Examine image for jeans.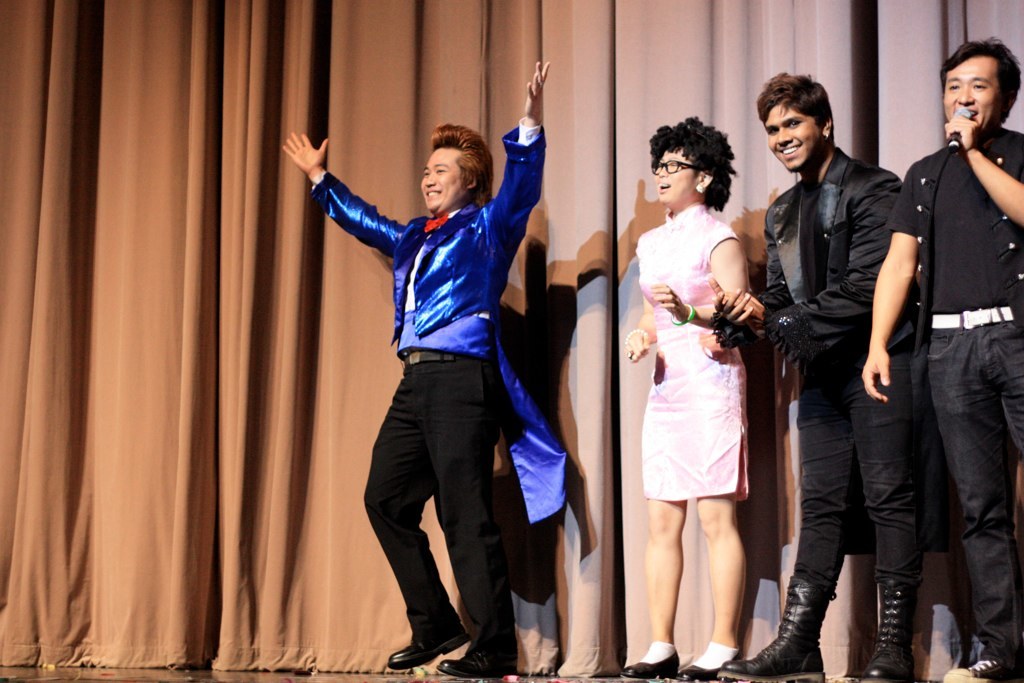
Examination result: pyautogui.locateOnScreen(932, 320, 1023, 659).
